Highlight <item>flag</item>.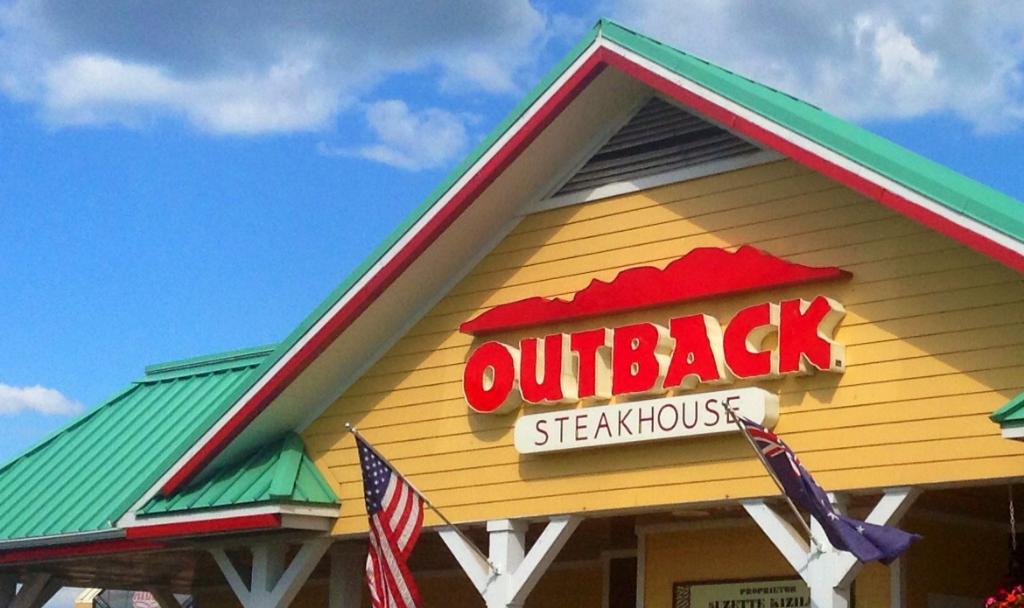
Highlighted region: box=[734, 407, 918, 562].
